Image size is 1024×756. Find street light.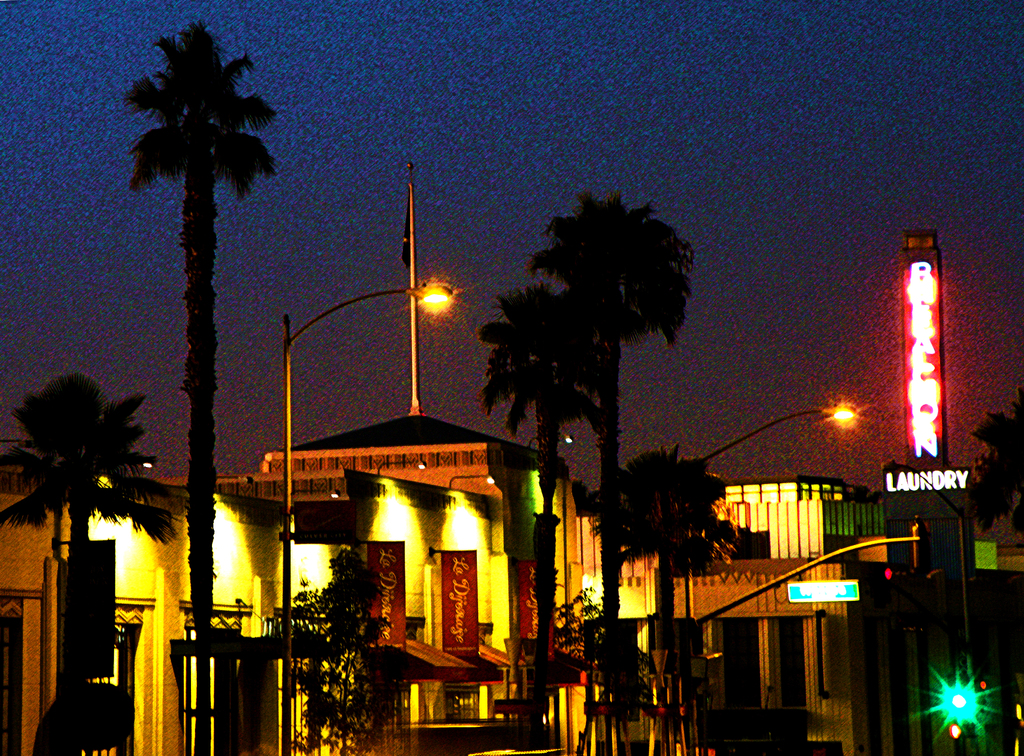
bbox=[678, 400, 855, 755].
